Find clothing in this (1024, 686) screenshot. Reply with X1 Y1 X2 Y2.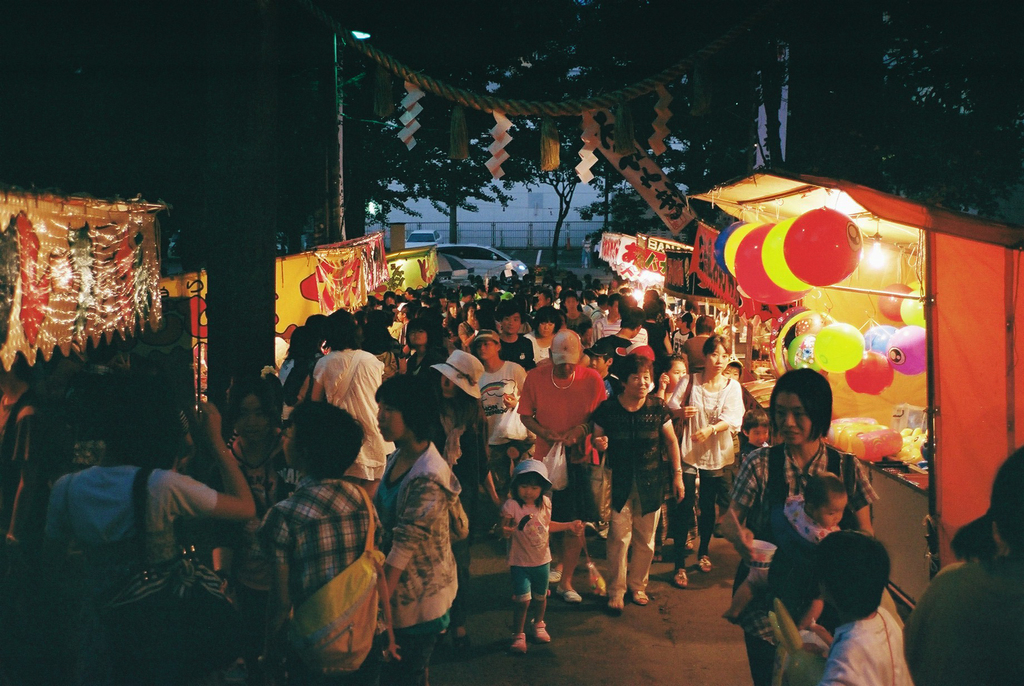
508 561 553 603.
